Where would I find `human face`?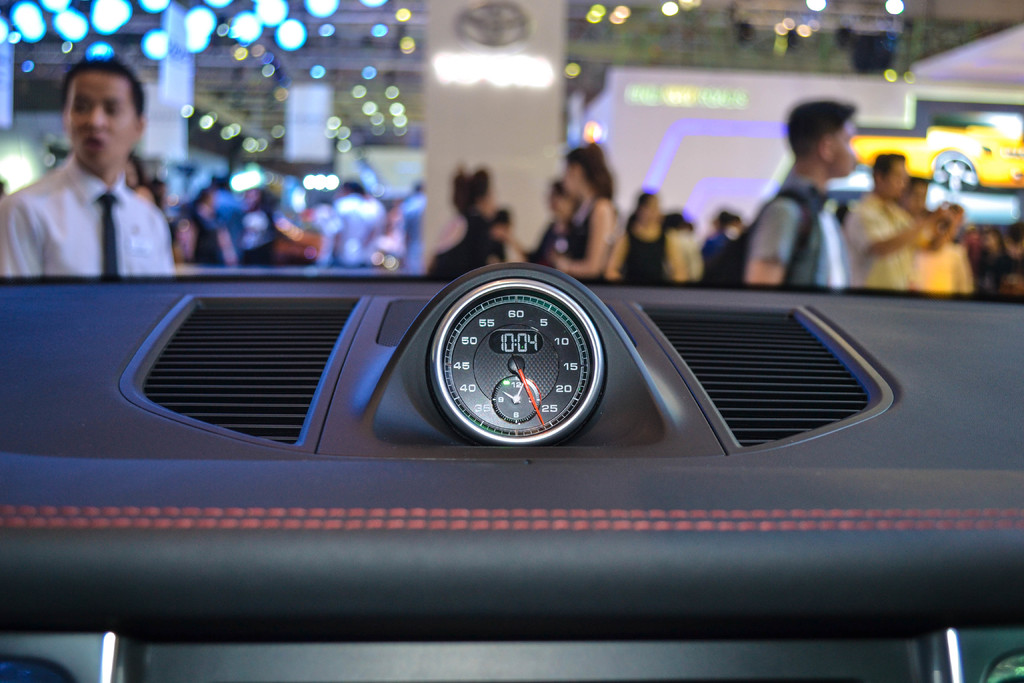
At (left=828, top=119, right=856, bottom=176).
